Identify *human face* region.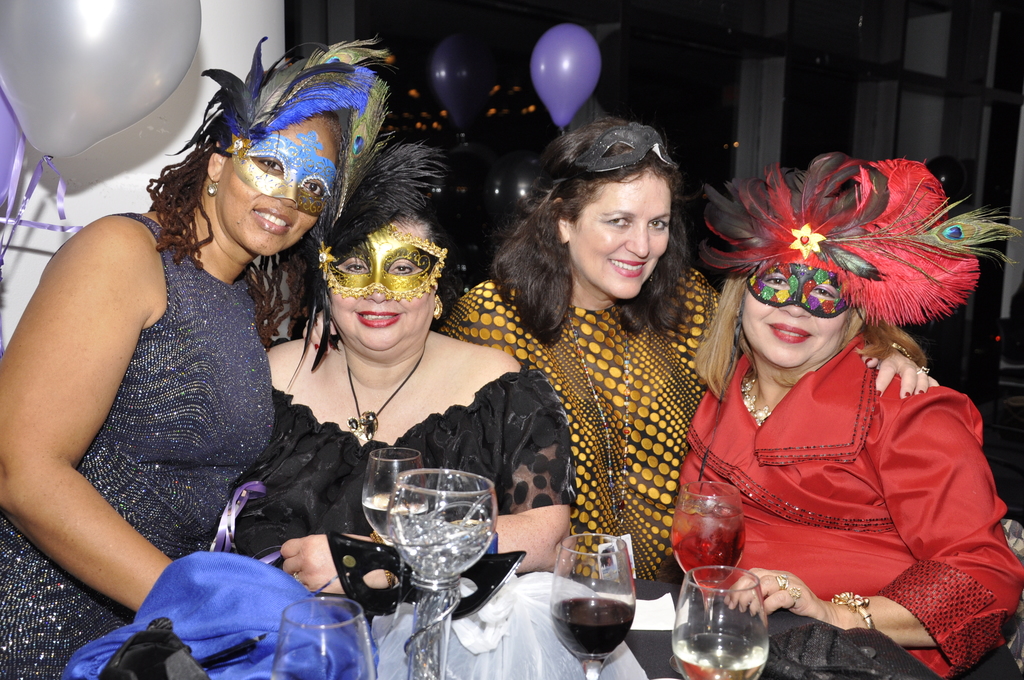
Region: <region>562, 169, 671, 300</region>.
